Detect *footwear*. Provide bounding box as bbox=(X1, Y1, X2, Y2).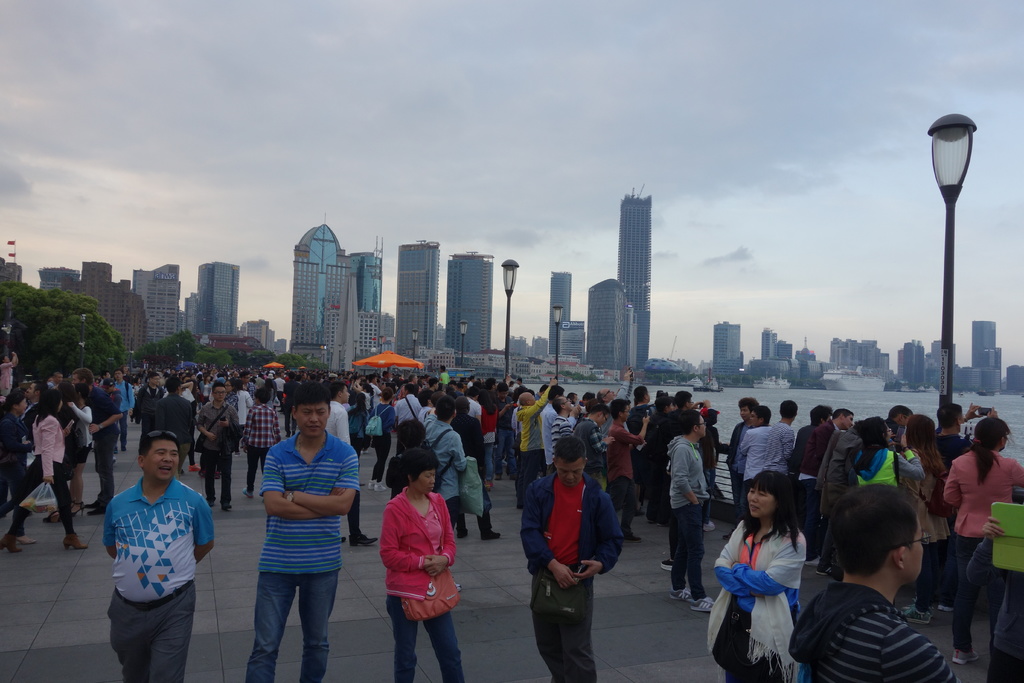
bbox=(950, 649, 977, 666).
